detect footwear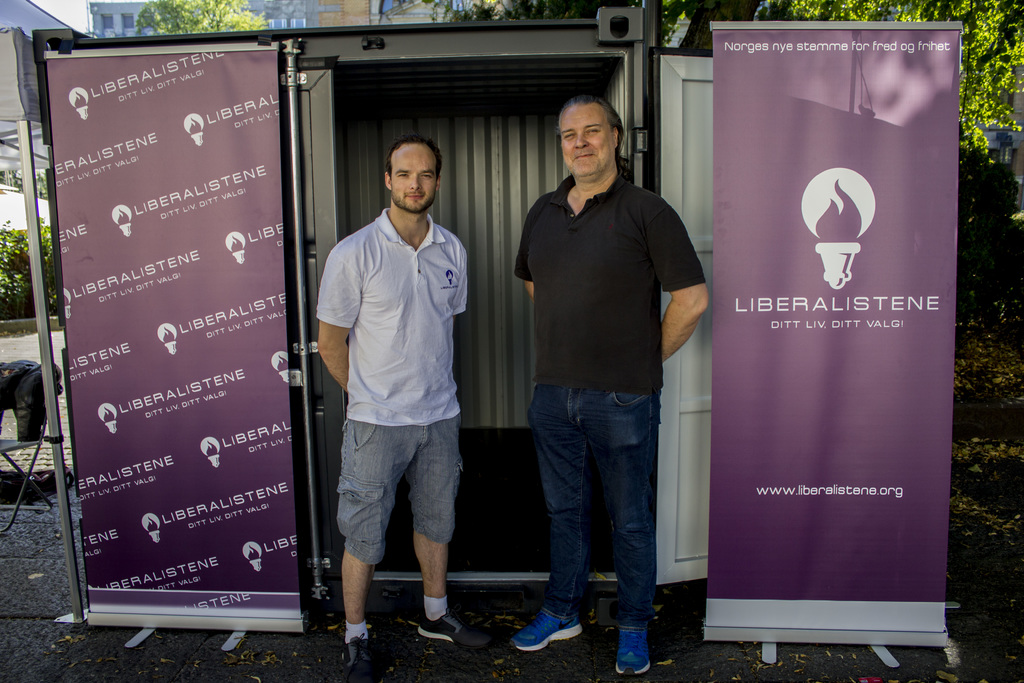
bbox=[339, 629, 380, 682]
